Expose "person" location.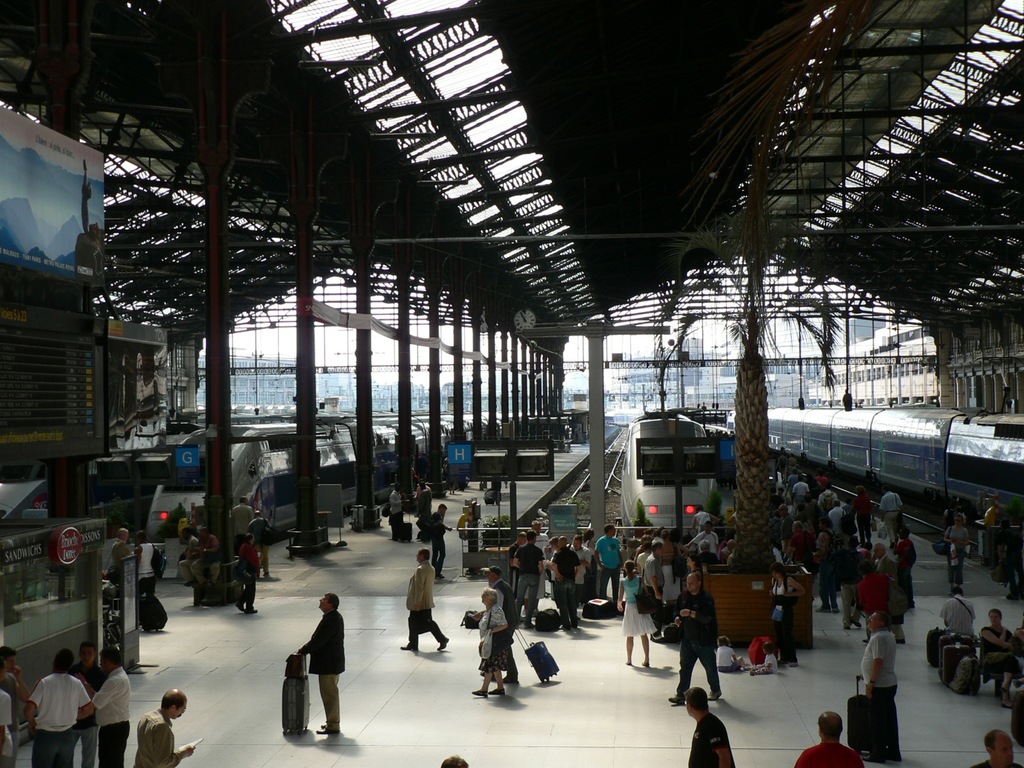
Exposed at pyautogui.locateOnScreen(231, 493, 252, 556).
